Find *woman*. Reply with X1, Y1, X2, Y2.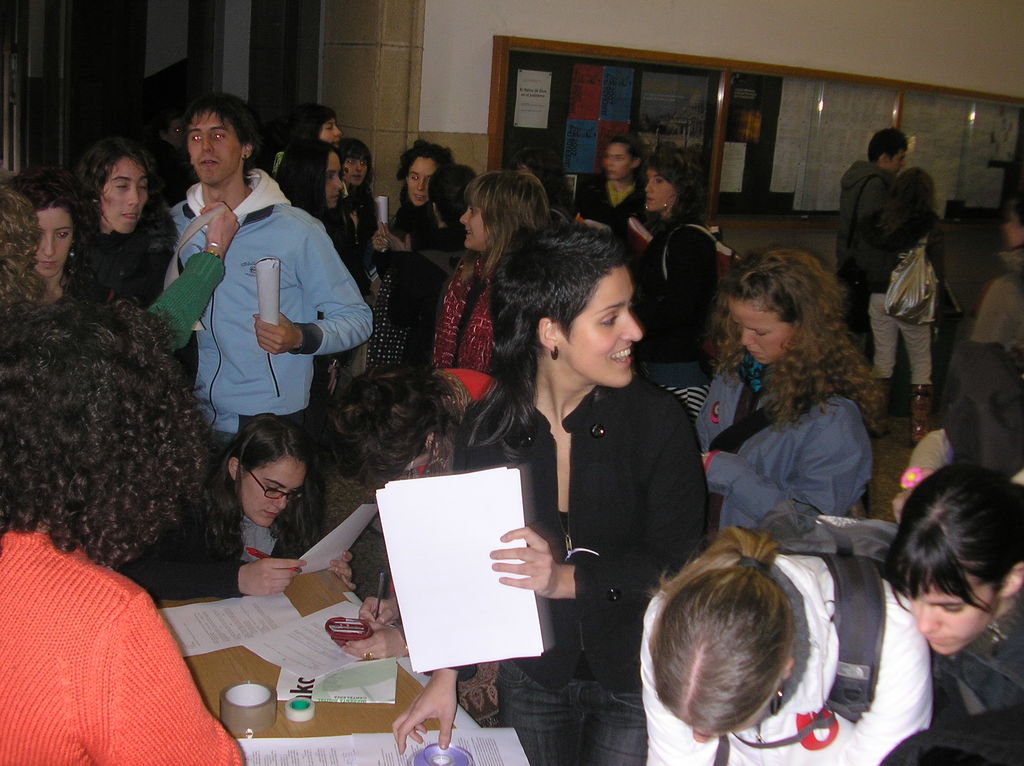
31, 196, 95, 324.
